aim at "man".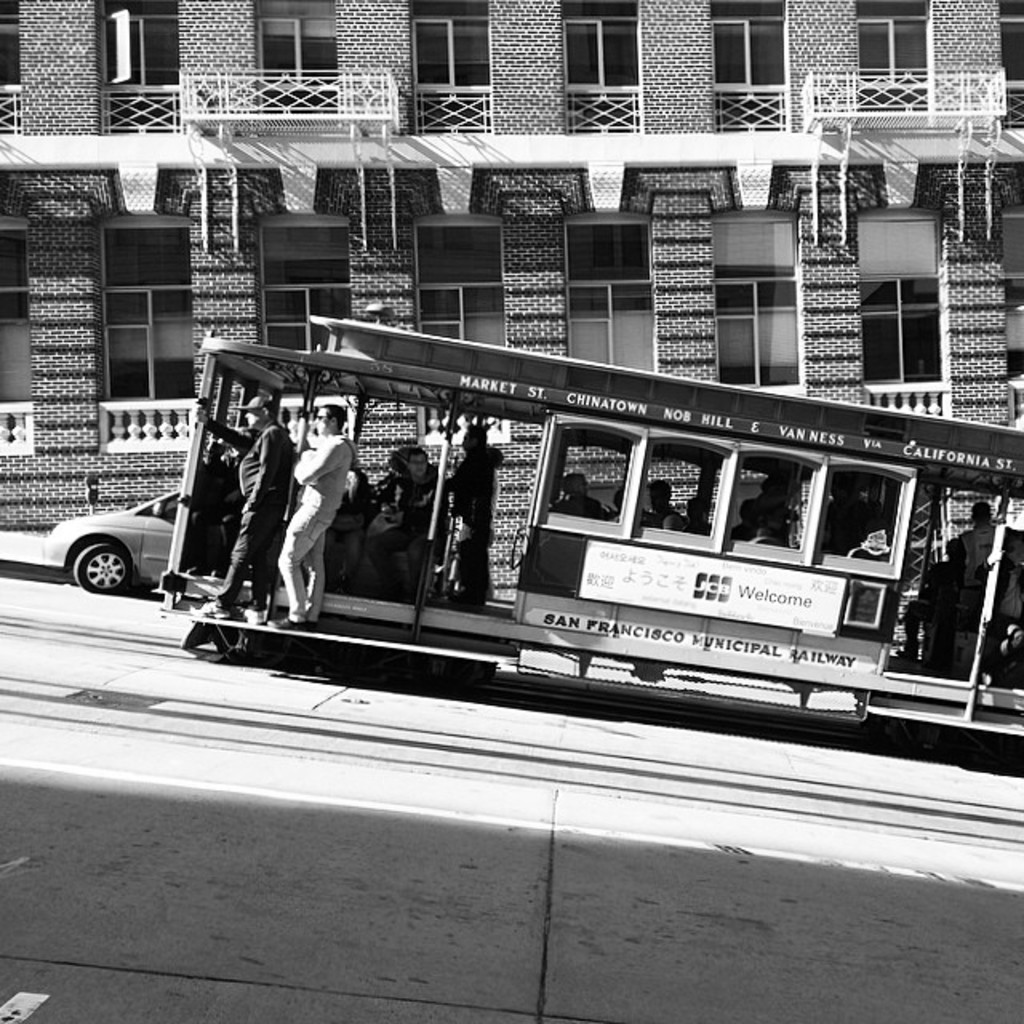
Aimed at 366:446:450:597.
